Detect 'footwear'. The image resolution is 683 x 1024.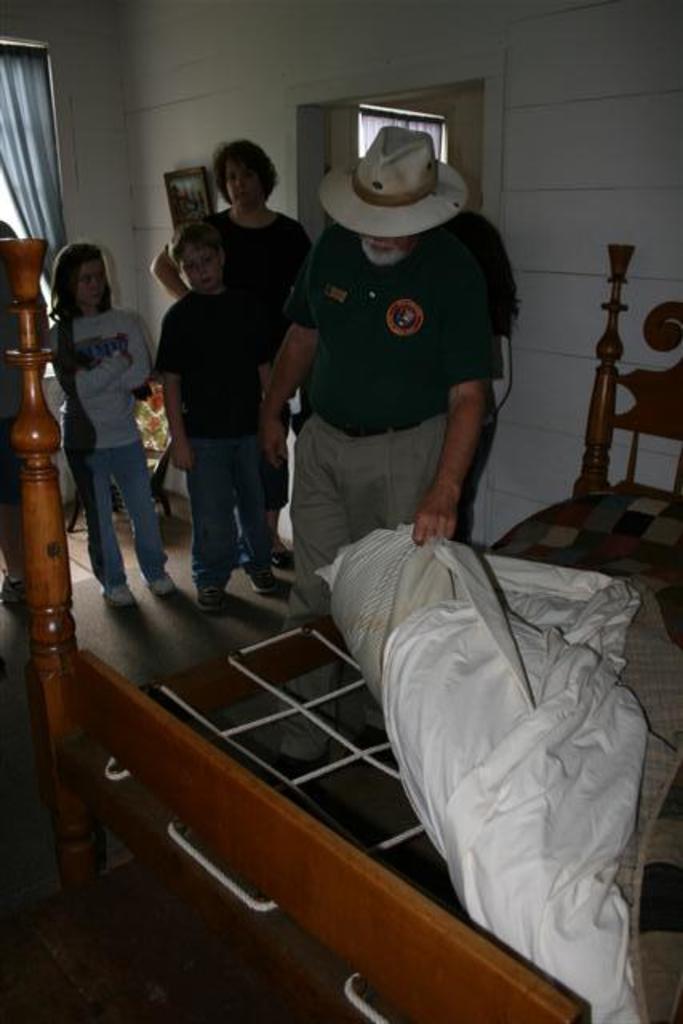
(98, 582, 134, 616).
